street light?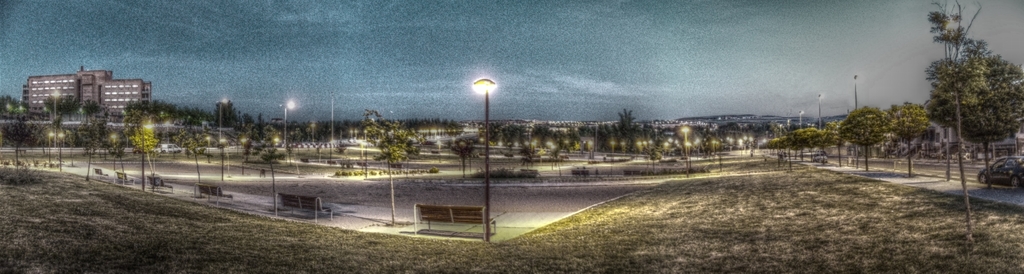
left=217, top=95, right=231, bottom=148
